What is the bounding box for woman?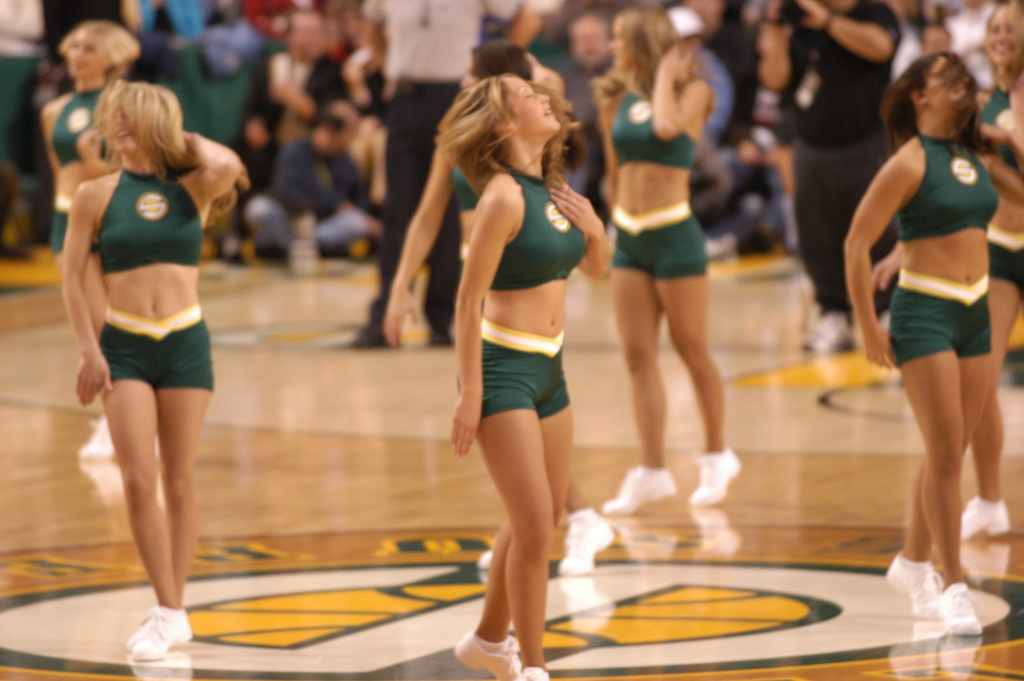
detection(67, 72, 243, 666).
